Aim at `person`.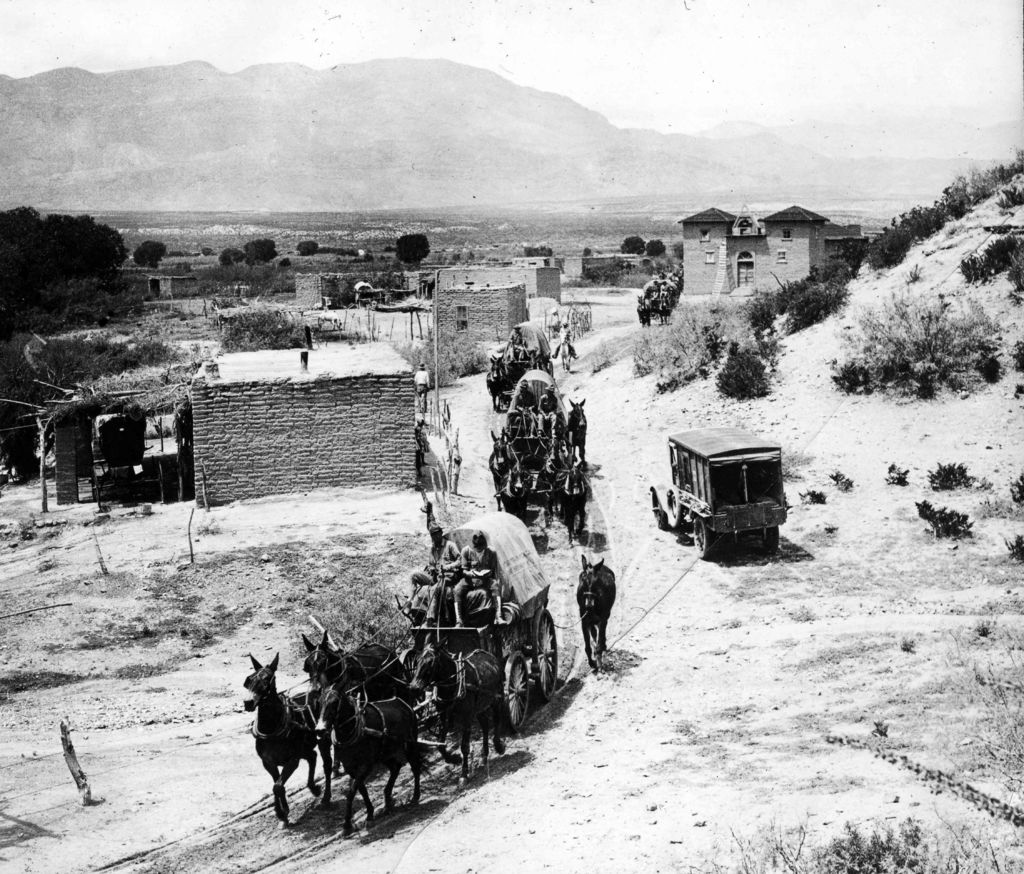
Aimed at 457 530 513 627.
